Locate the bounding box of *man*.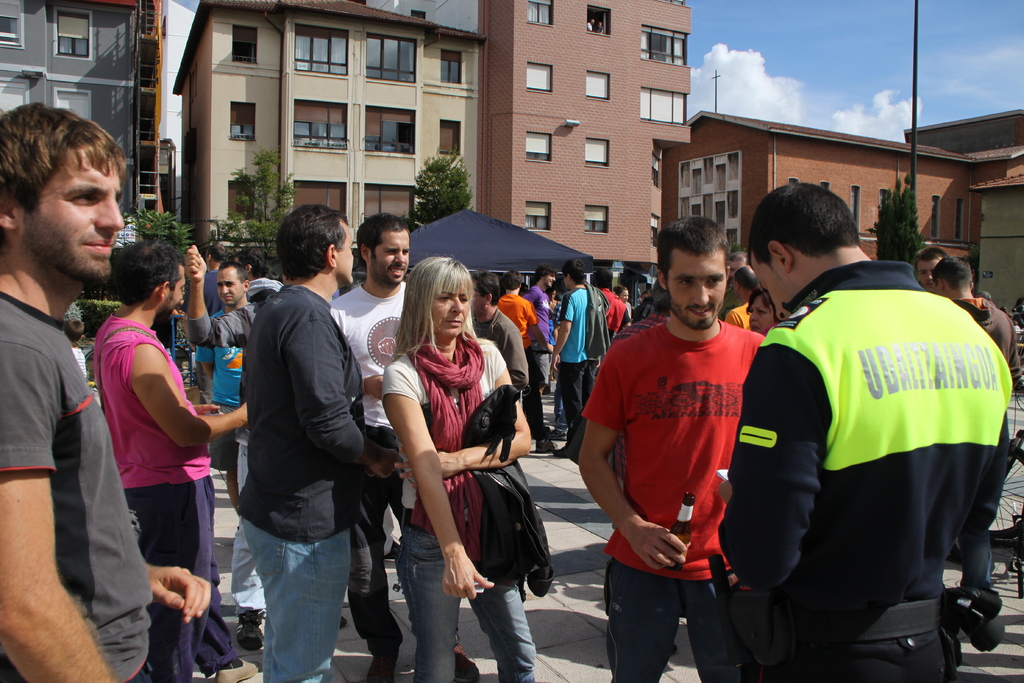
Bounding box: bbox=(930, 253, 1022, 591).
